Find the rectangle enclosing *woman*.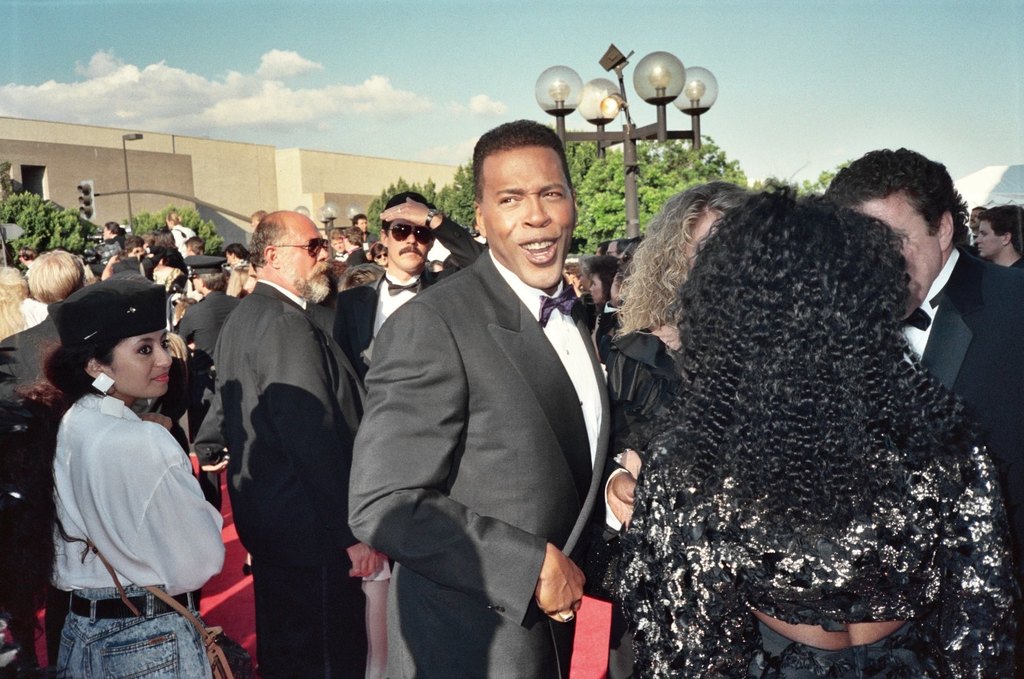
{"x1": 44, "y1": 276, "x2": 211, "y2": 678}.
